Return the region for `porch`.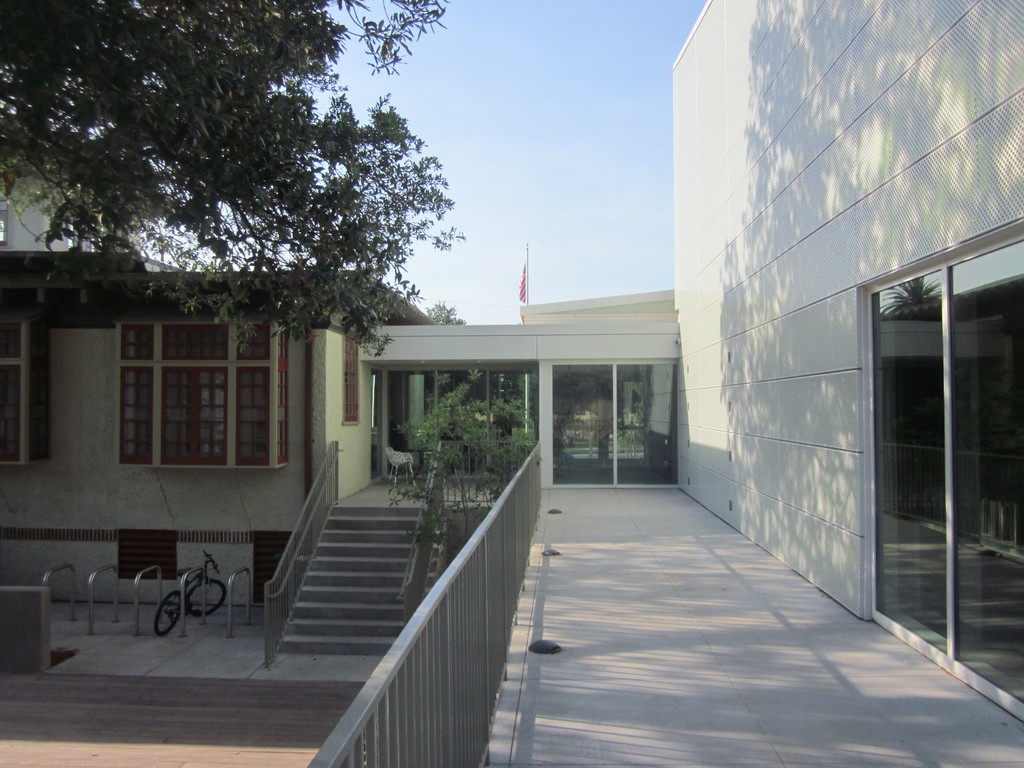
rect(324, 438, 538, 507).
